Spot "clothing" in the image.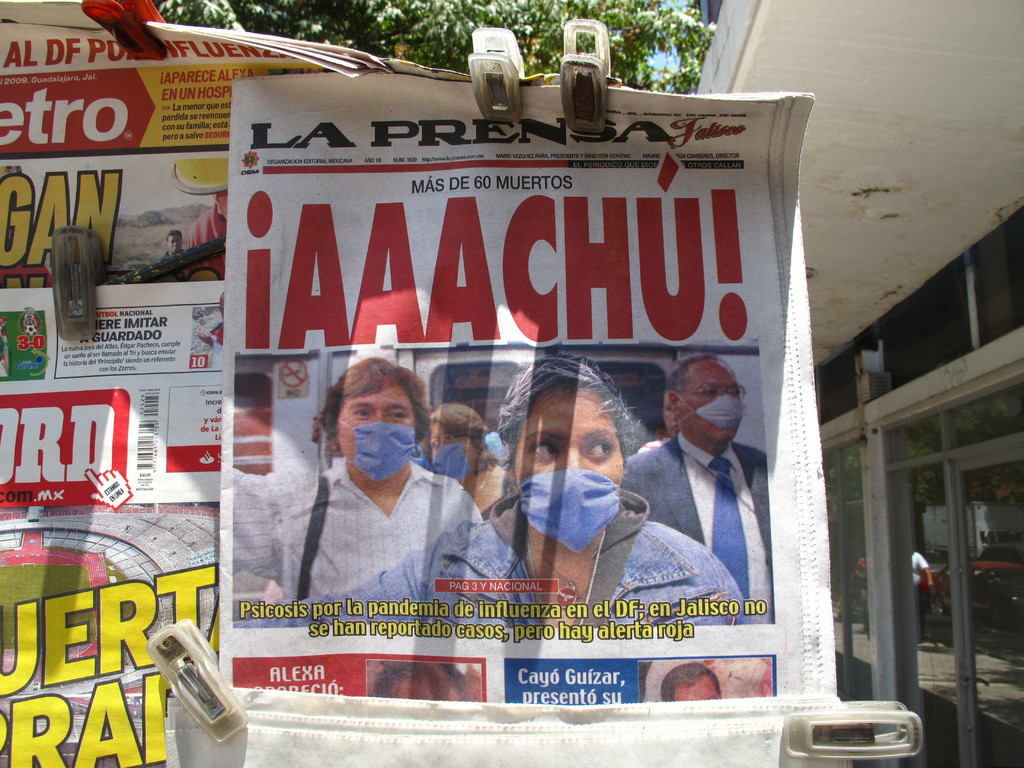
"clothing" found at (628,376,764,602).
